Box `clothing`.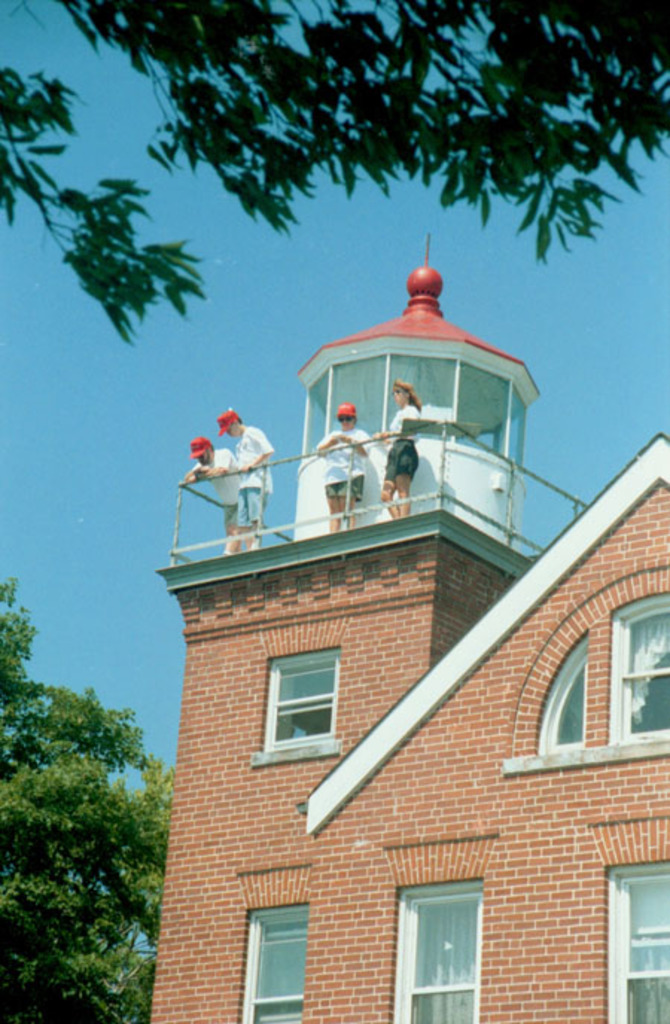
<bbox>244, 420, 275, 518</bbox>.
